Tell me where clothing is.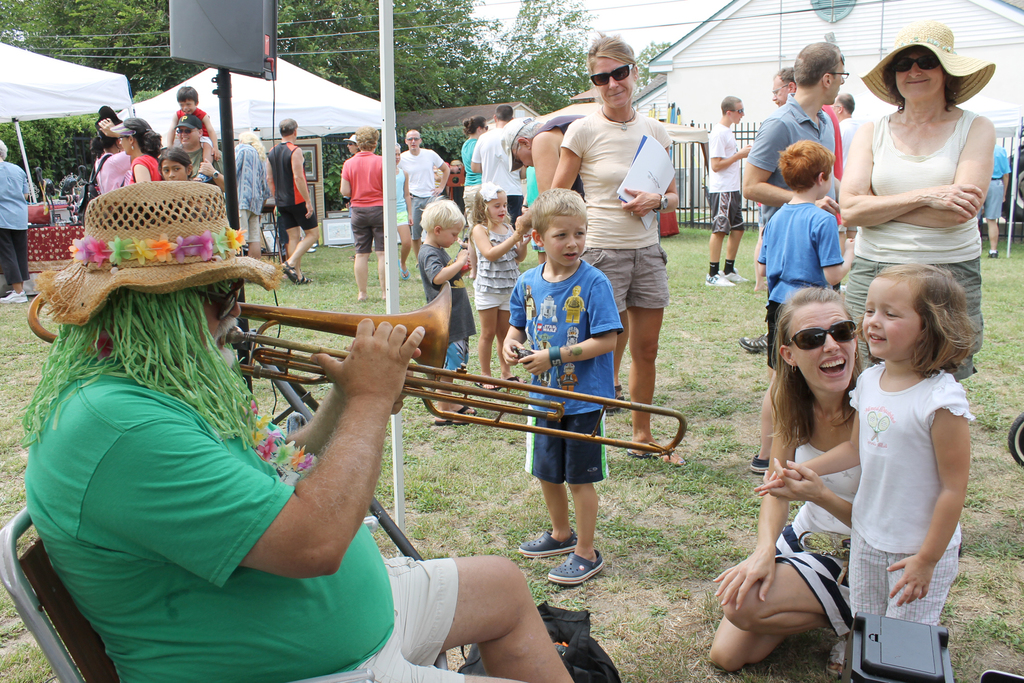
clothing is at [left=461, top=130, right=489, bottom=220].
